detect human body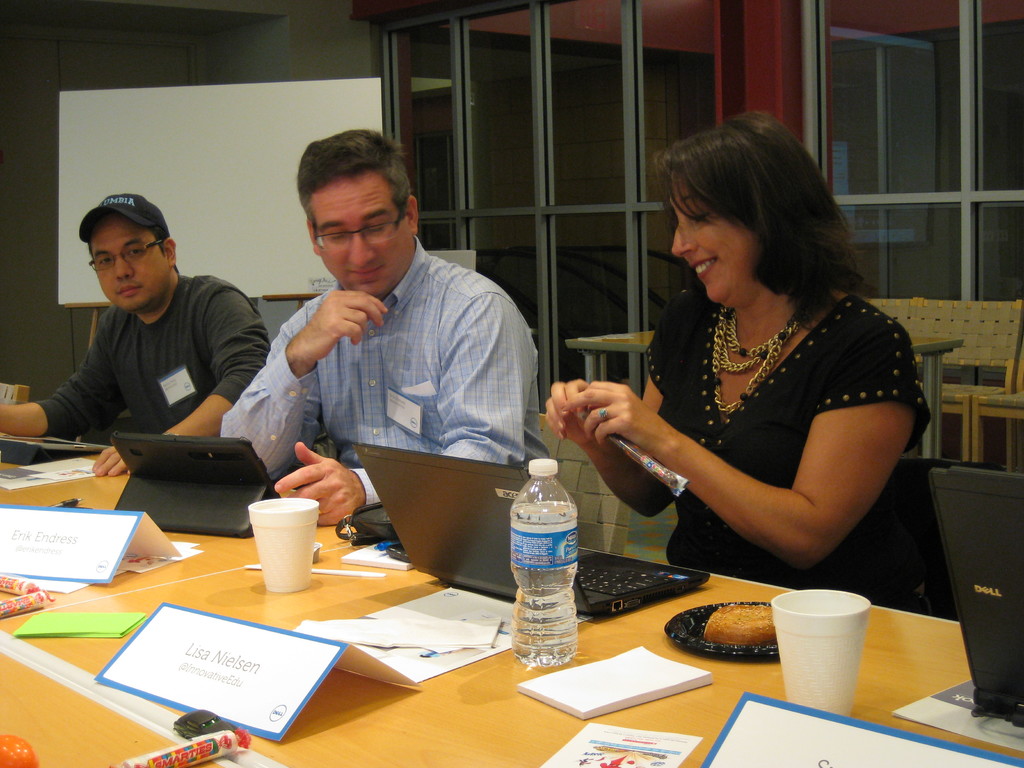
BBox(0, 194, 266, 483)
